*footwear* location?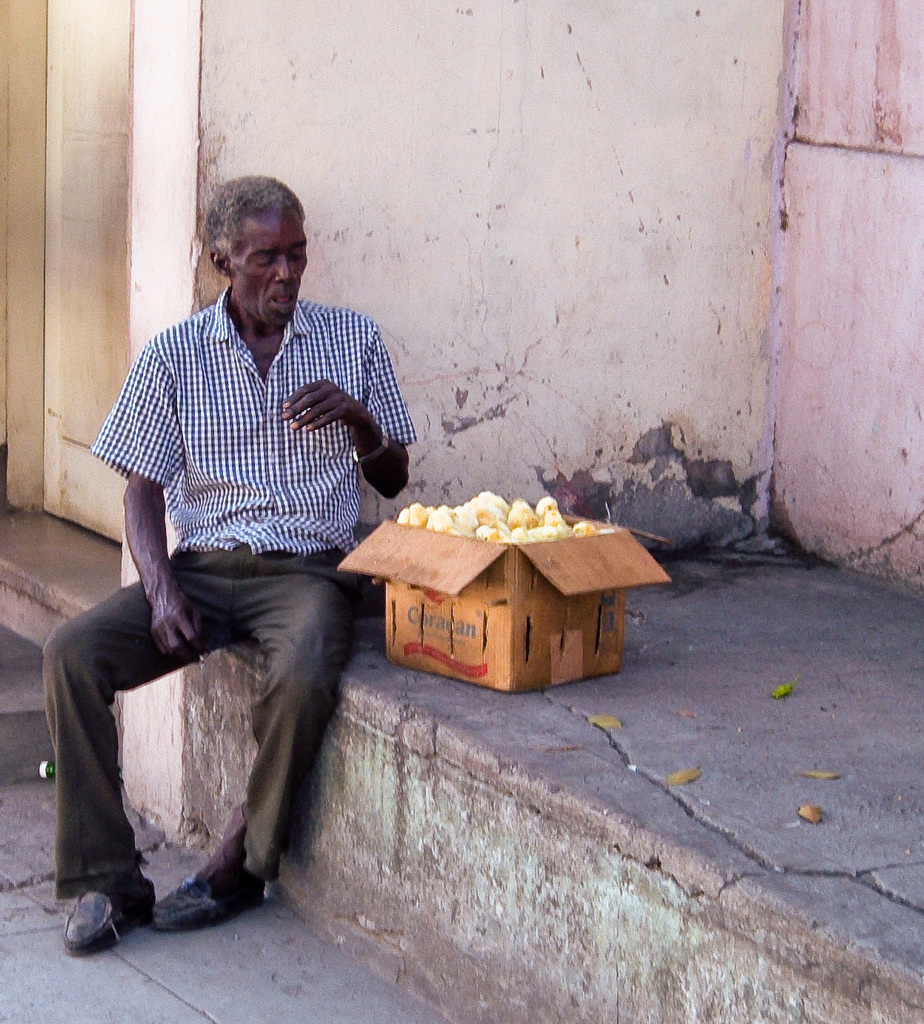
detection(60, 874, 153, 953)
